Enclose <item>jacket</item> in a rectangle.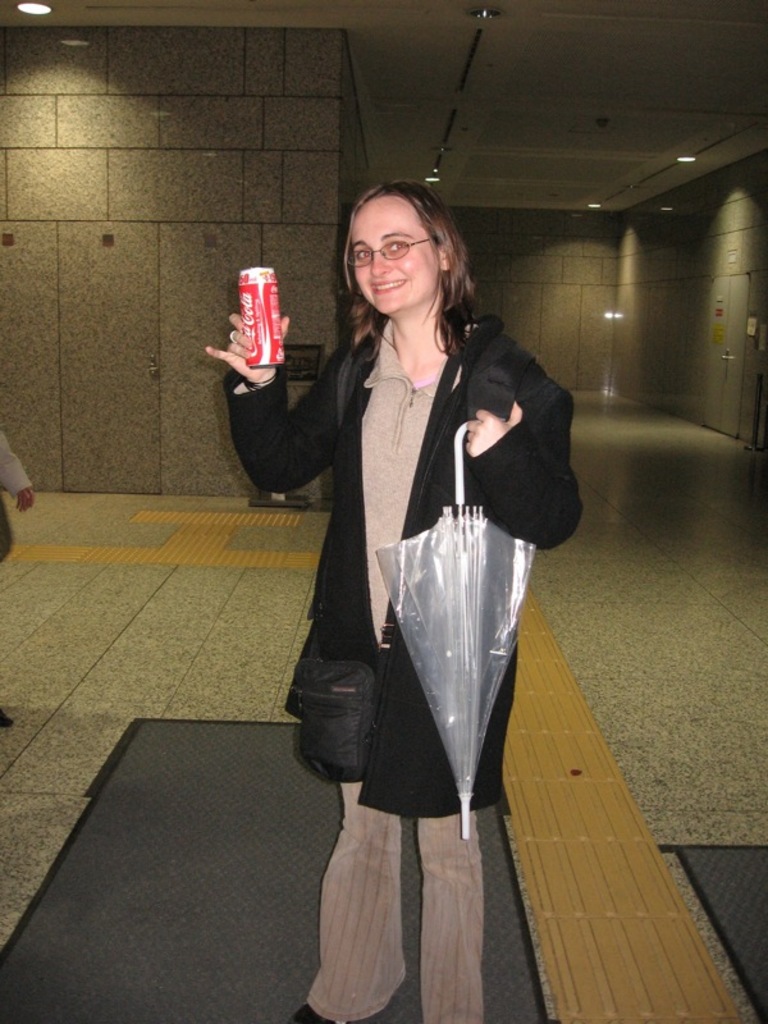
x1=297 y1=305 x2=552 y2=783.
